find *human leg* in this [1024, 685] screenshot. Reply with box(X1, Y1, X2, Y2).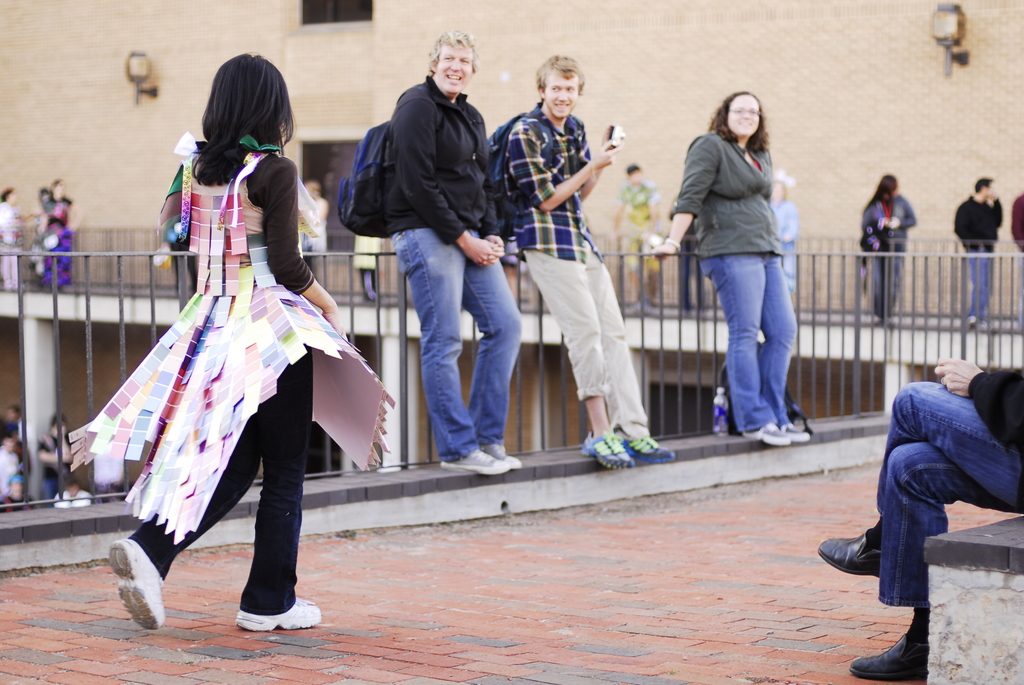
box(823, 382, 1011, 572).
